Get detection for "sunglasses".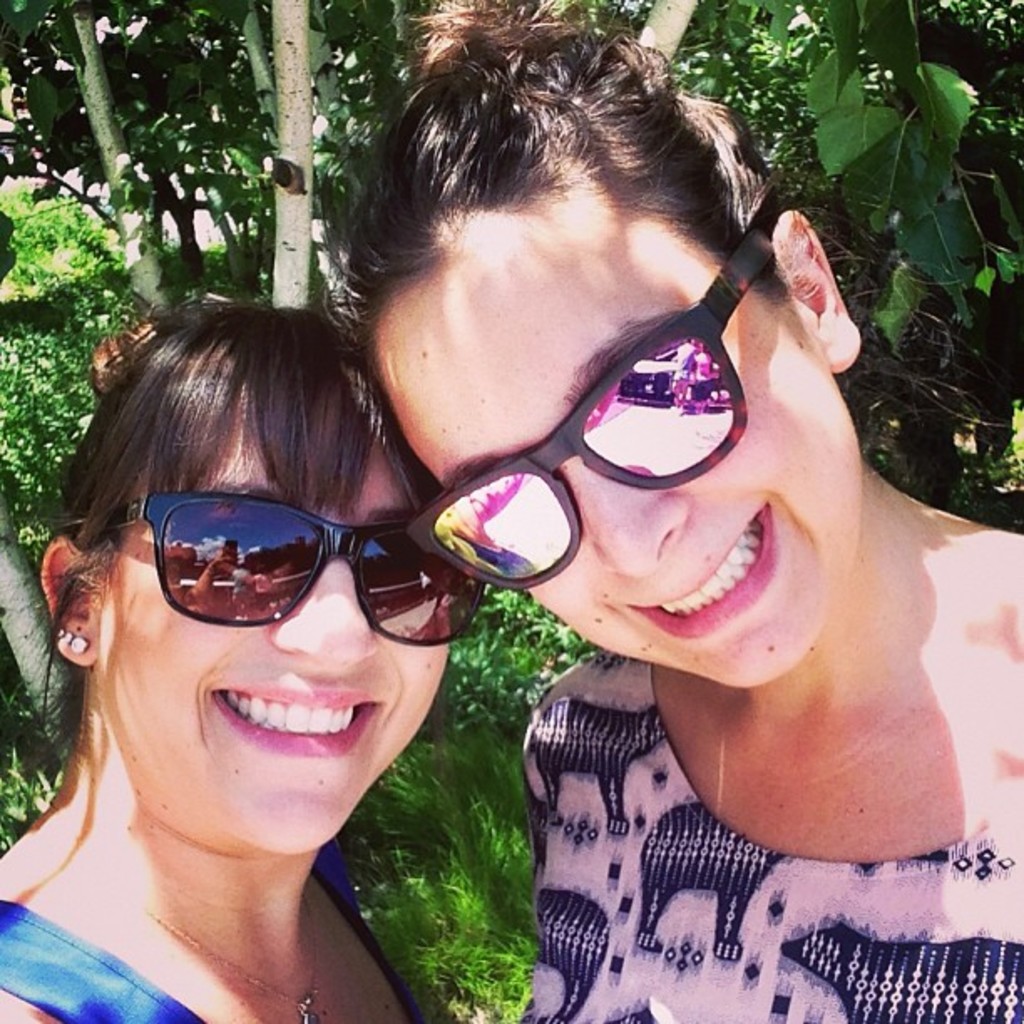
Detection: box(94, 487, 485, 653).
